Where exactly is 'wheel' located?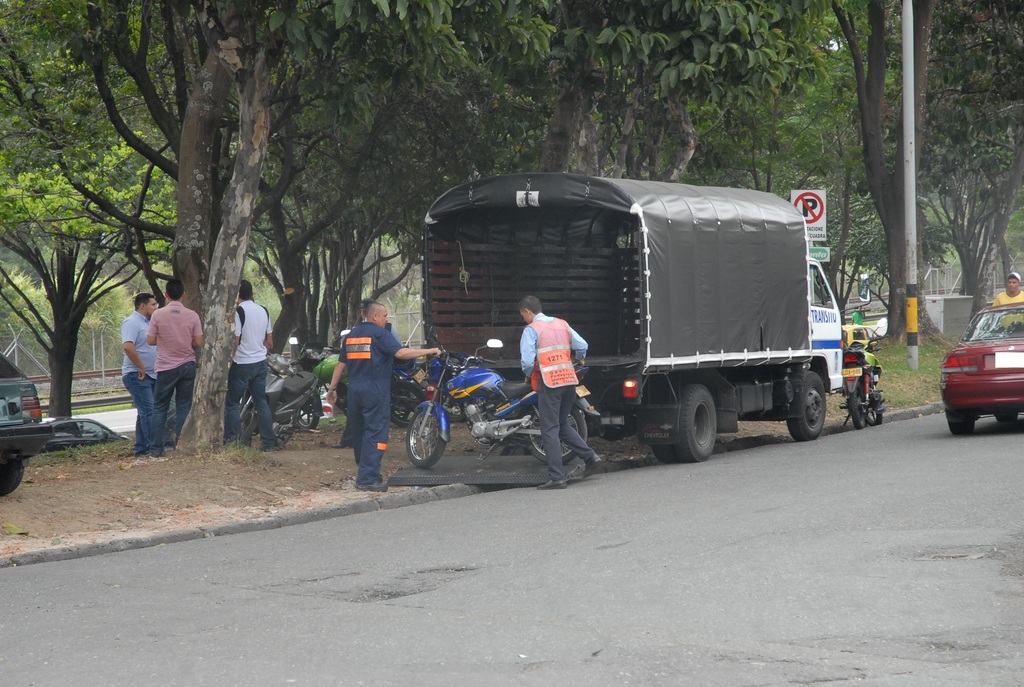
Its bounding box is locate(390, 384, 426, 425).
